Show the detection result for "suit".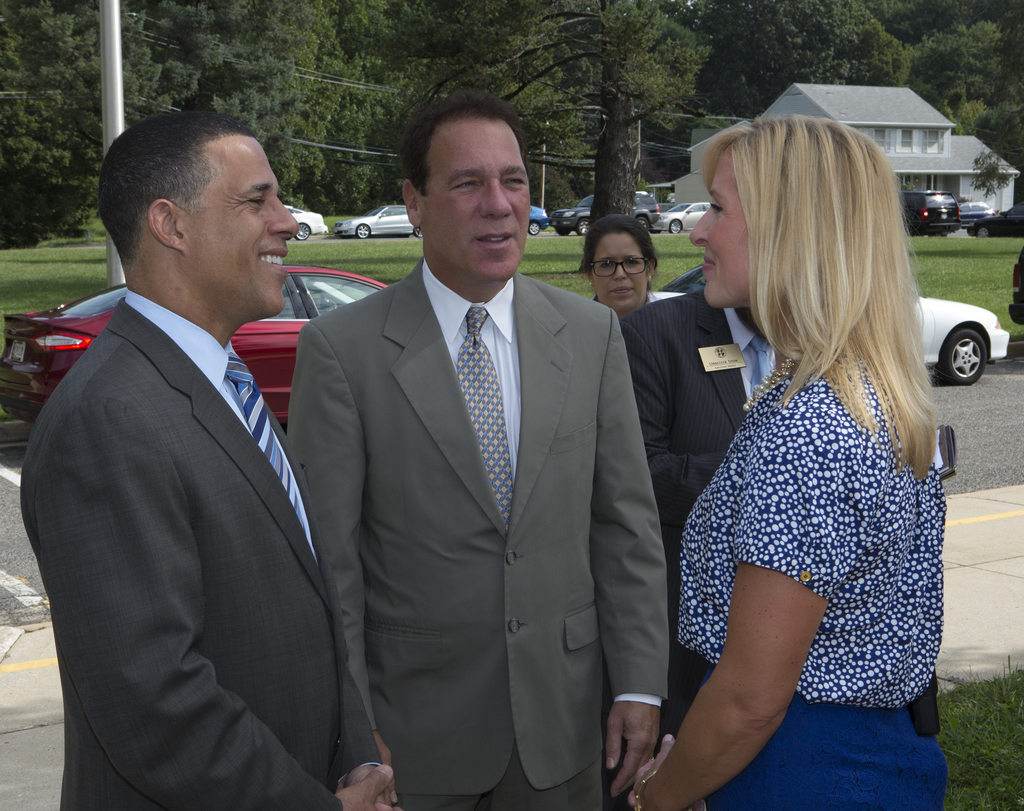
[288,108,661,799].
